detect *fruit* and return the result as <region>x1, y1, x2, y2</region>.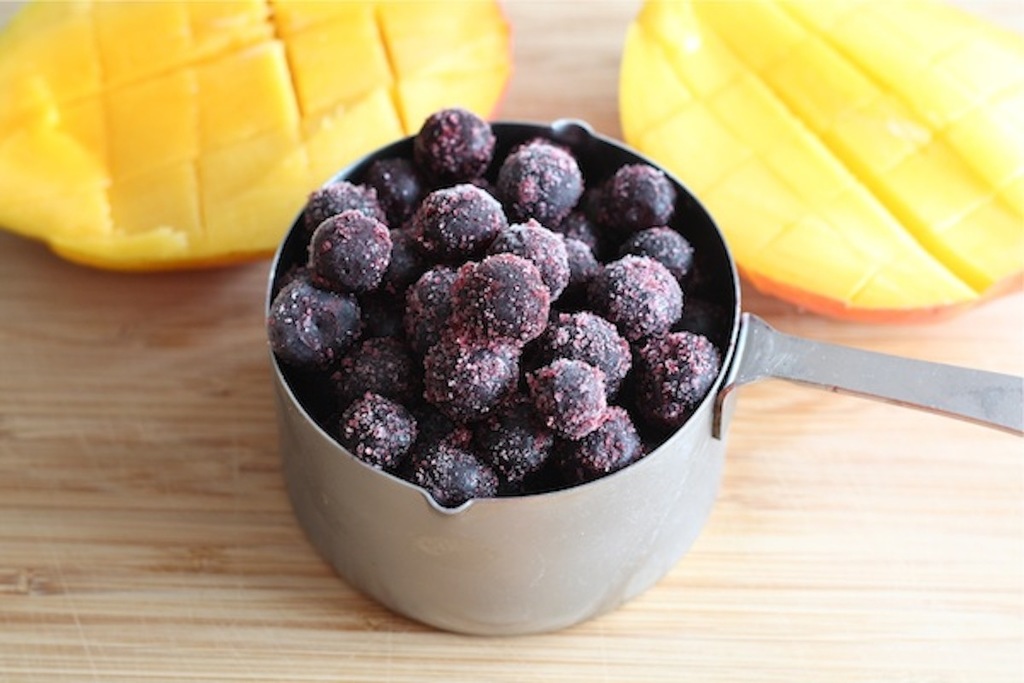
<region>0, 0, 515, 272</region>.
